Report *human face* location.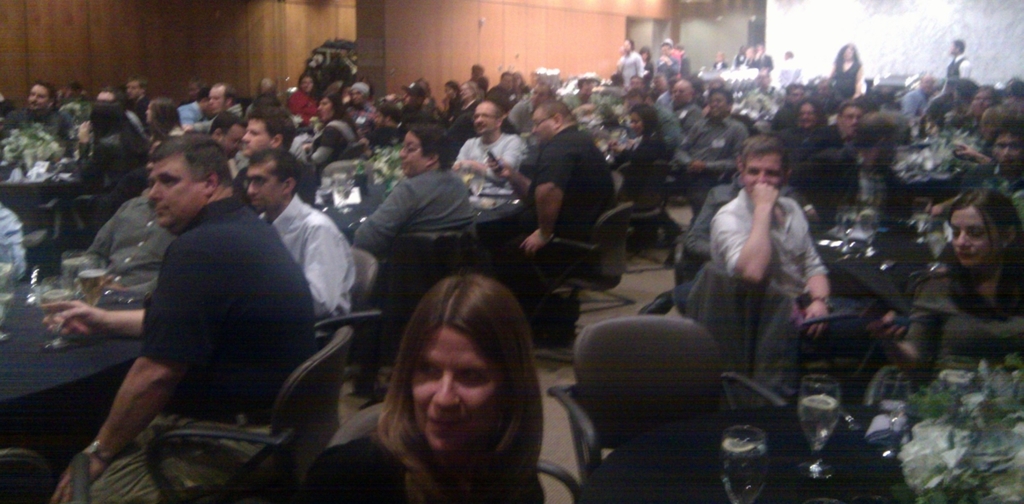
Report: bbox=(618, 35, 639, 60).
